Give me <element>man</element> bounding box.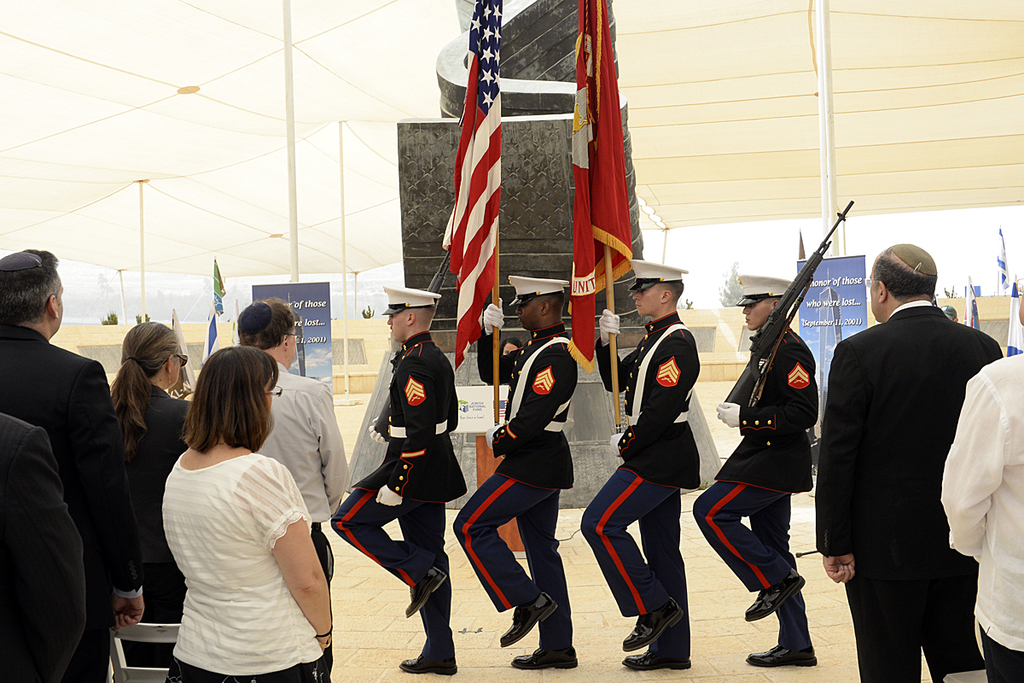
bbox=[329, 287, 486, 677].
